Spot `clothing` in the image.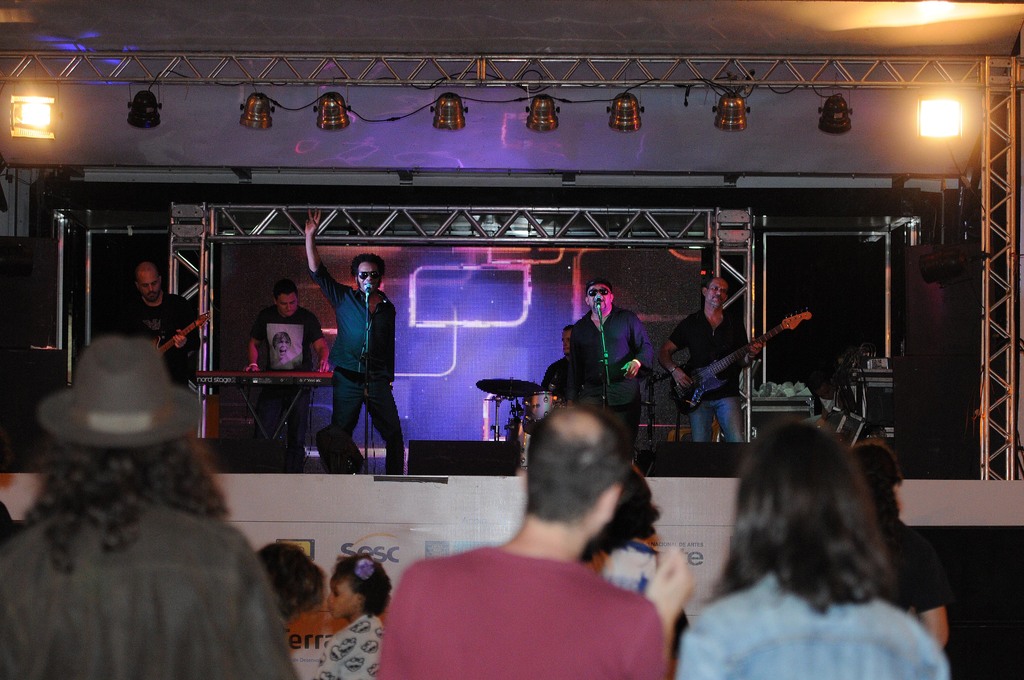
`clothing` found at bbox(676, 572, 947, 679).
